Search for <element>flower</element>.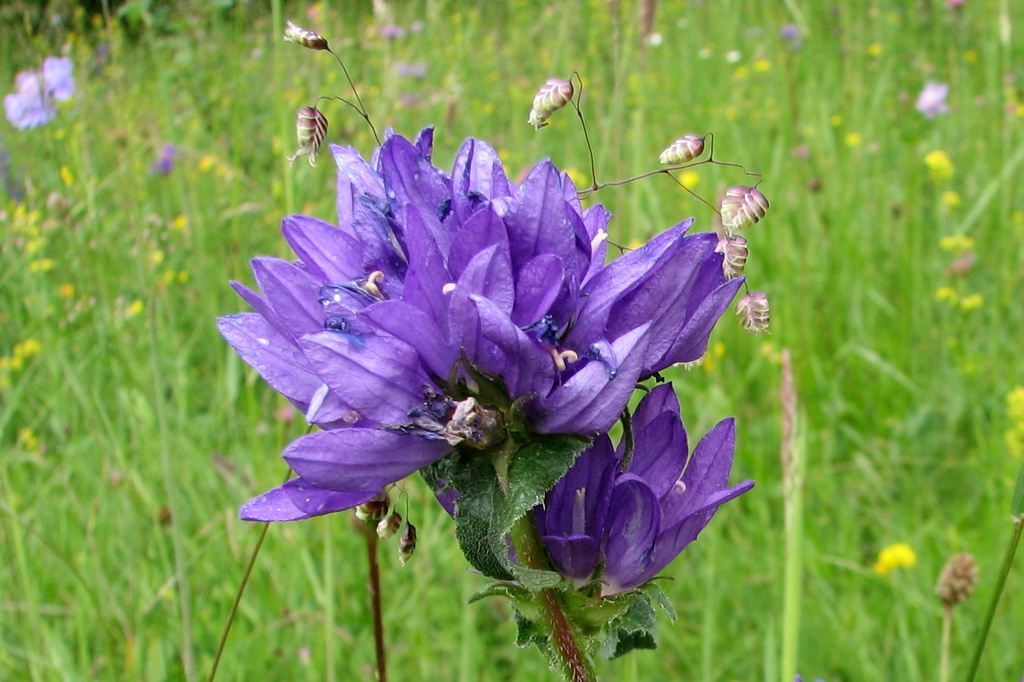
Found at <box>392,54,426,78</box>.
